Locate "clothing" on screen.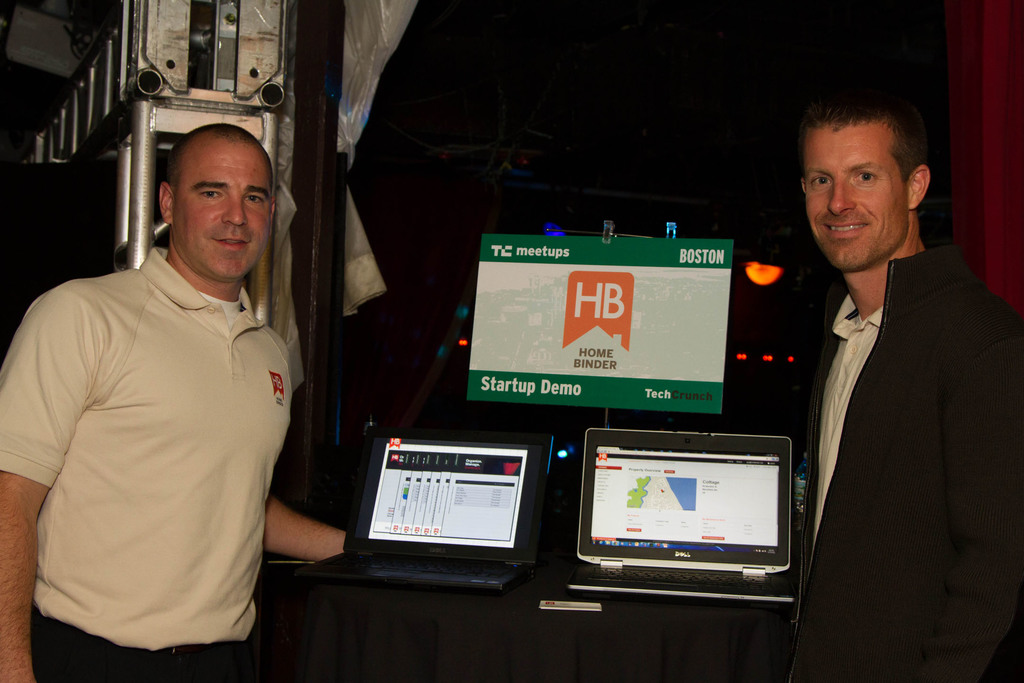
On screen at (784, 244, 1023, 682).
